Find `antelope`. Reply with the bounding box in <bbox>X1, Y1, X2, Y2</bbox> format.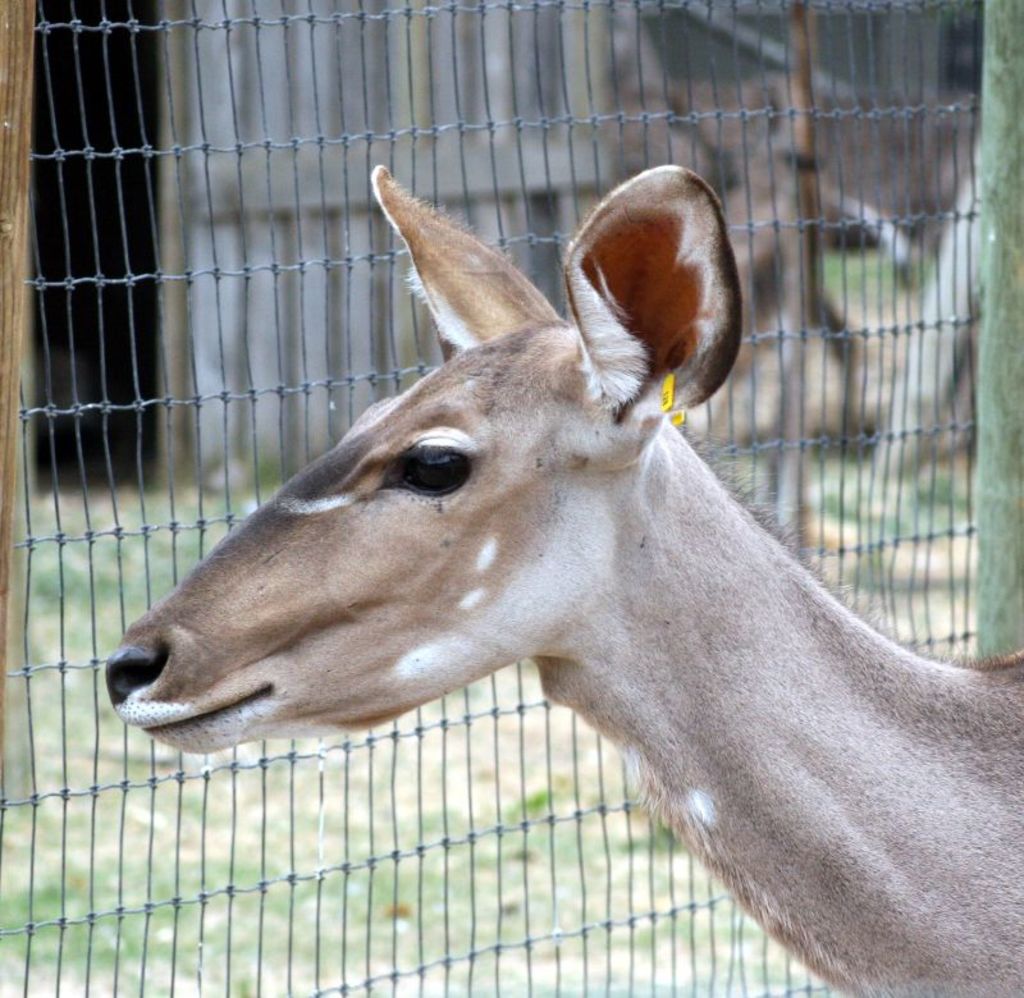
<bbox>106, 164, 1023, 997</bbox>.
